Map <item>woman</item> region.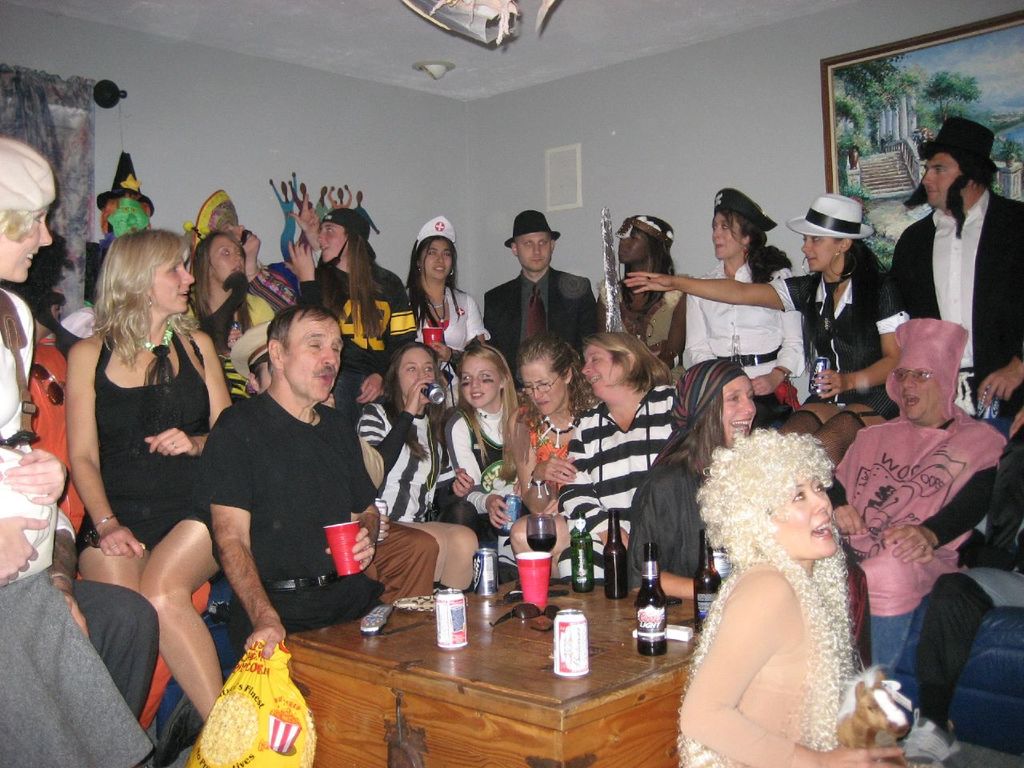
Mapped to box=[626, 192, 914, 465].
